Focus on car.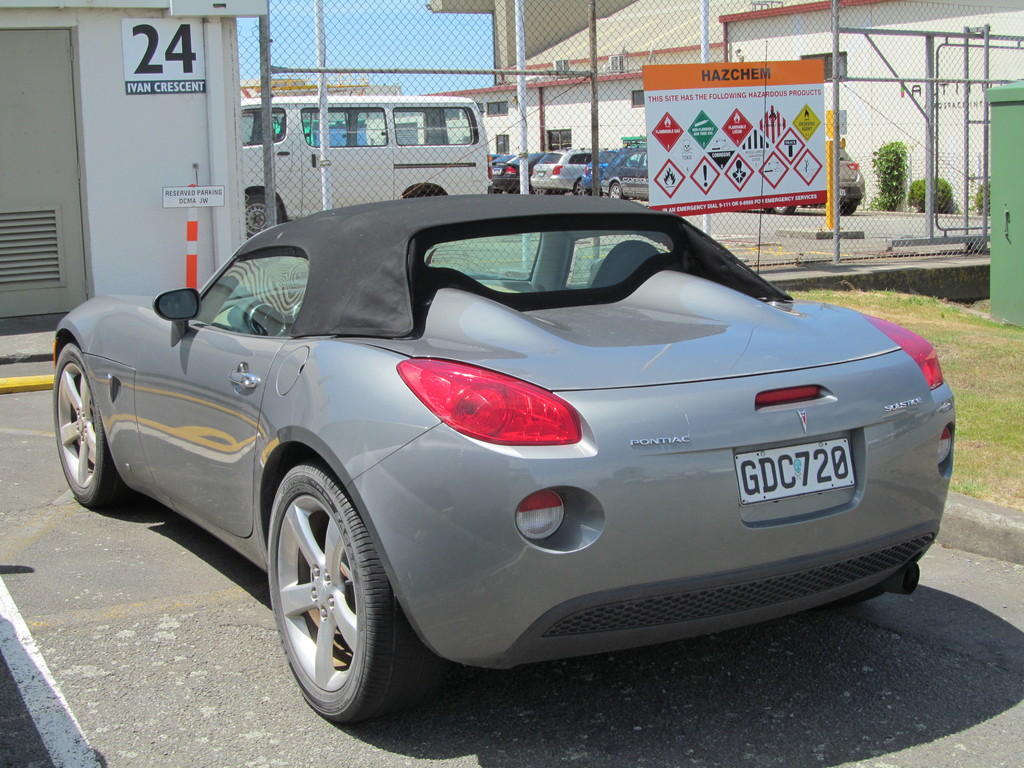
Focused at (49,174,954,715).
